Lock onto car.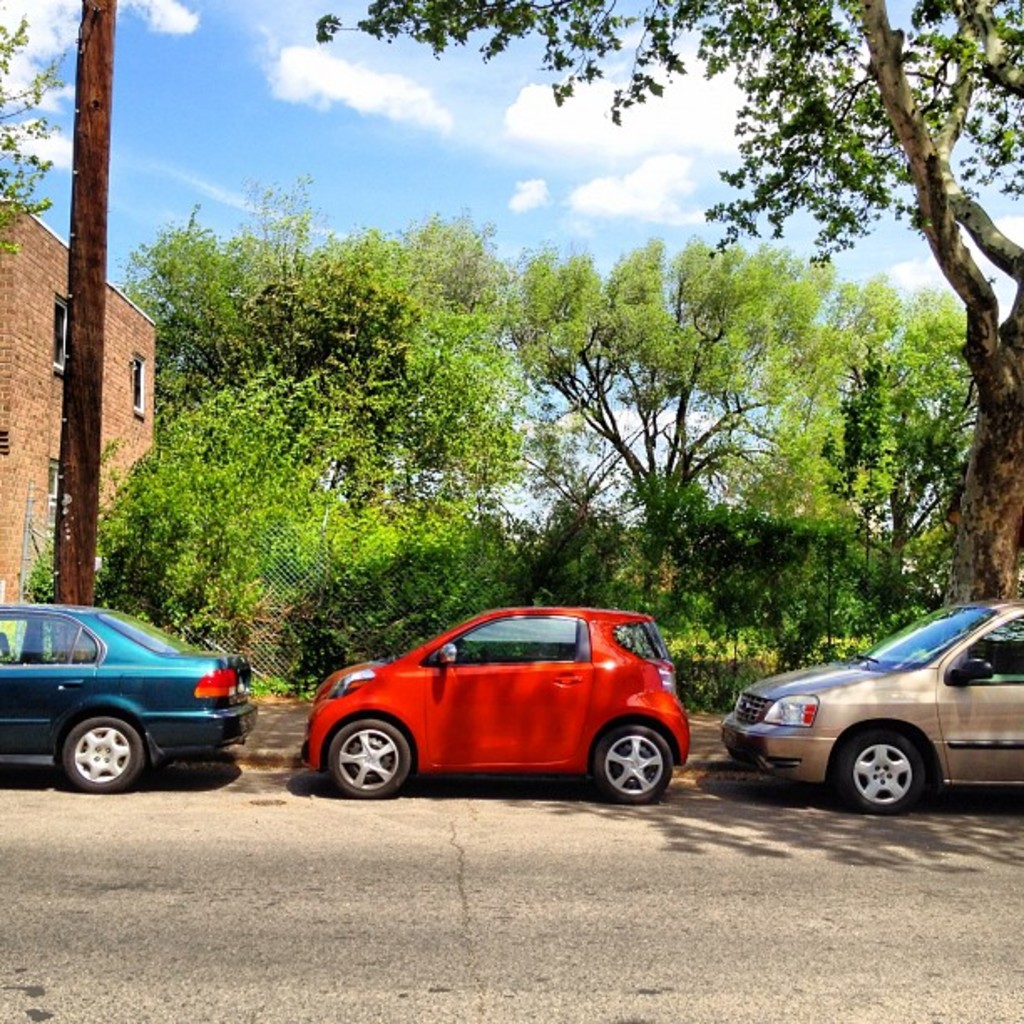
Locked: select_region(0, 601, 259, 793).
